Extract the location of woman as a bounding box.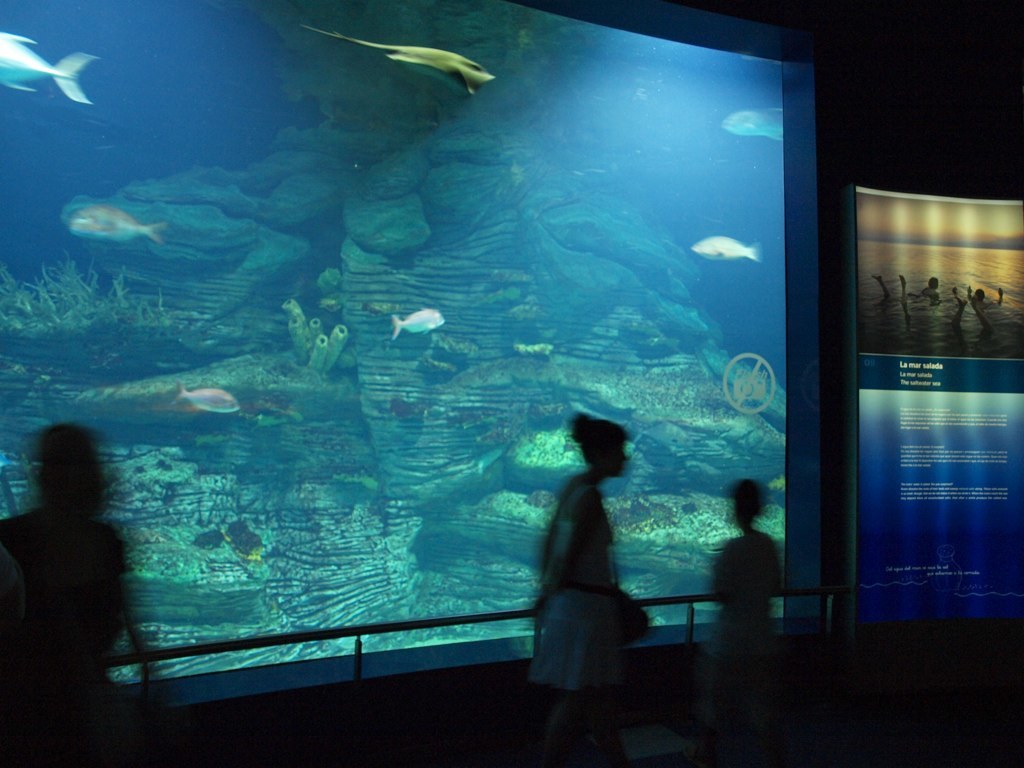
l=528, t=412, r=627, b=766.
